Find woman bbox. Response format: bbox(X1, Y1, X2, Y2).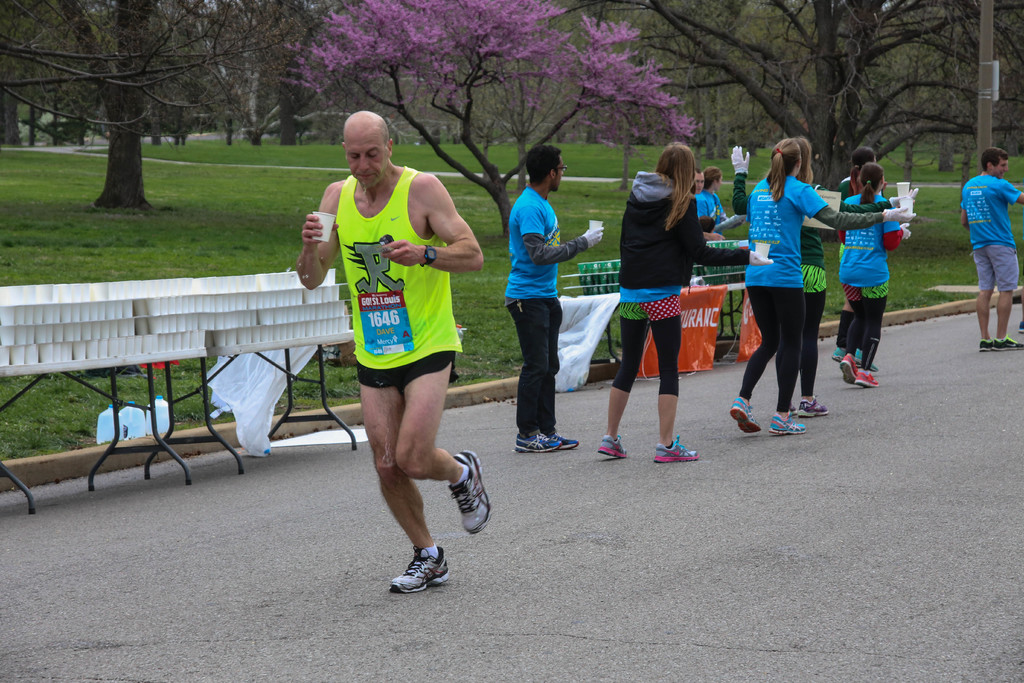
bbox(833, 145, 899, 357).
